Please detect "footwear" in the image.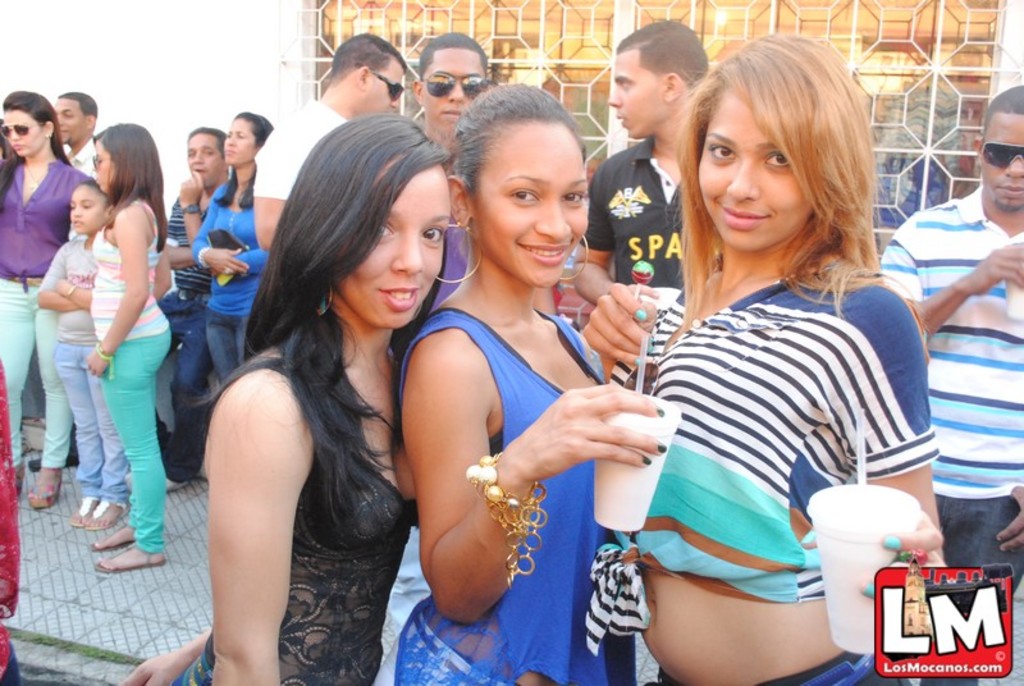
BBox(92, 518, 129, 549).
